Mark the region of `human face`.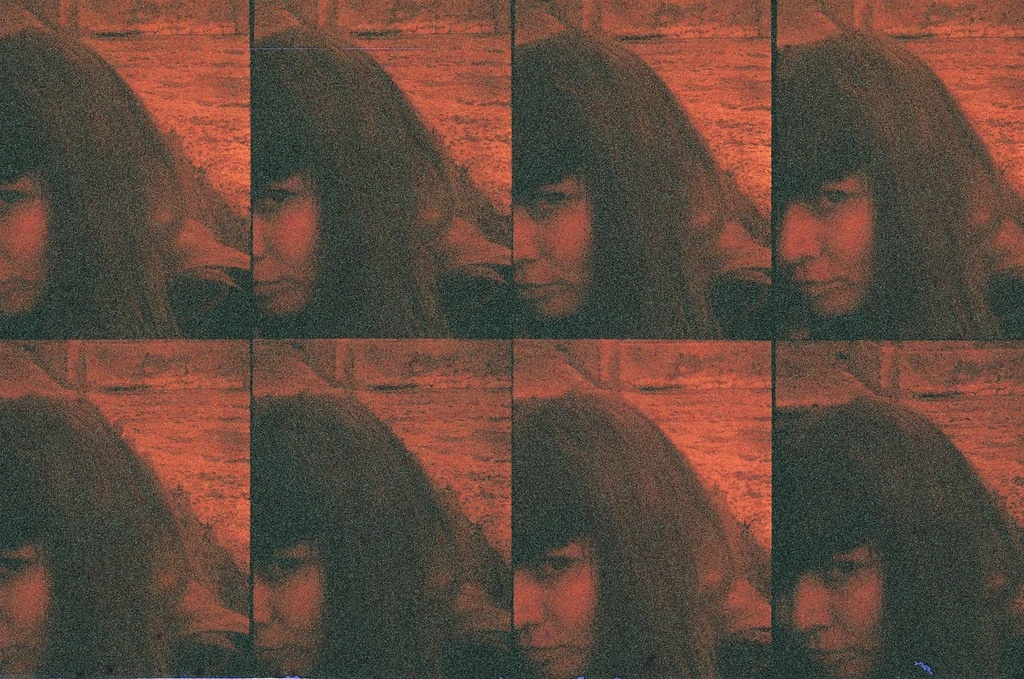
Region: box=[251, 163, 320, 322].
